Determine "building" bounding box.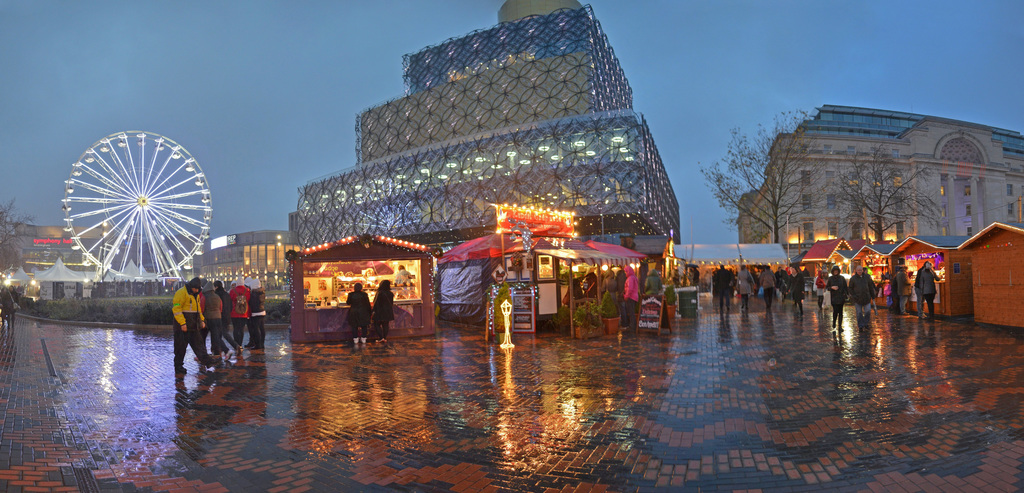
Determined: (x1=202, y1=230, x2=292, y2=288).
